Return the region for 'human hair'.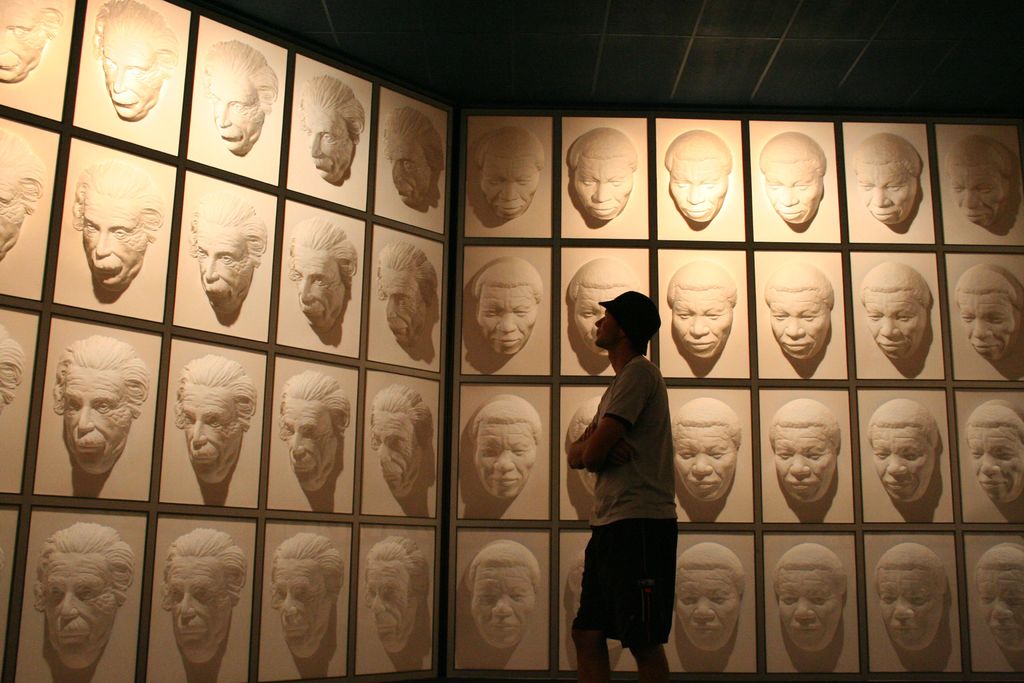
rect(565, 257, 639, 300).
